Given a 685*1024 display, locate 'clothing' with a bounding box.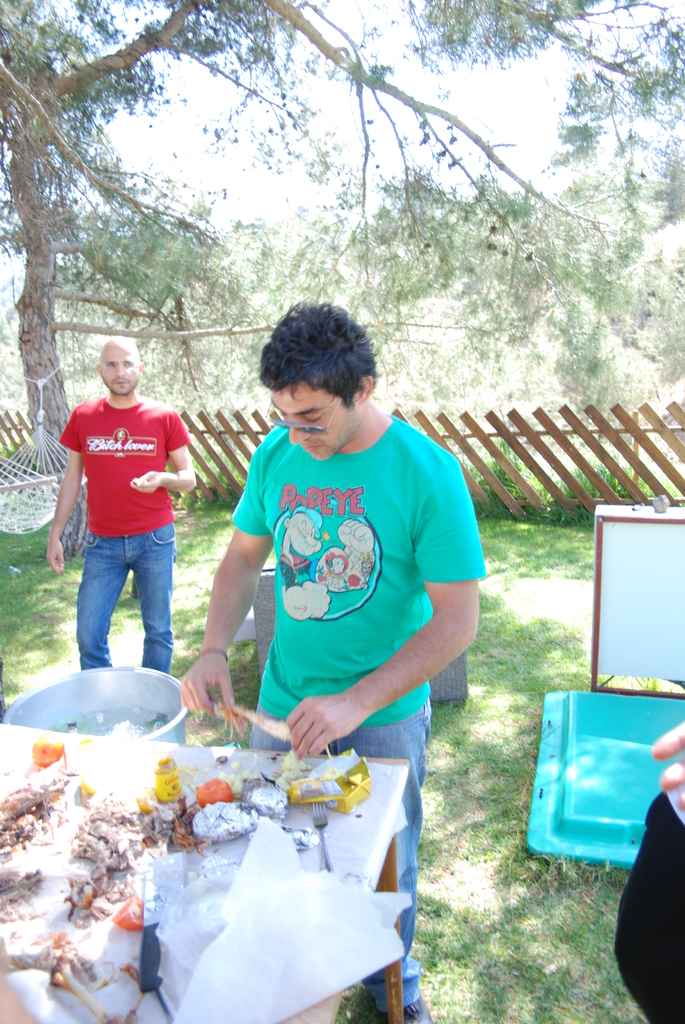
Located: rect(233, 417, 489, 1002).
